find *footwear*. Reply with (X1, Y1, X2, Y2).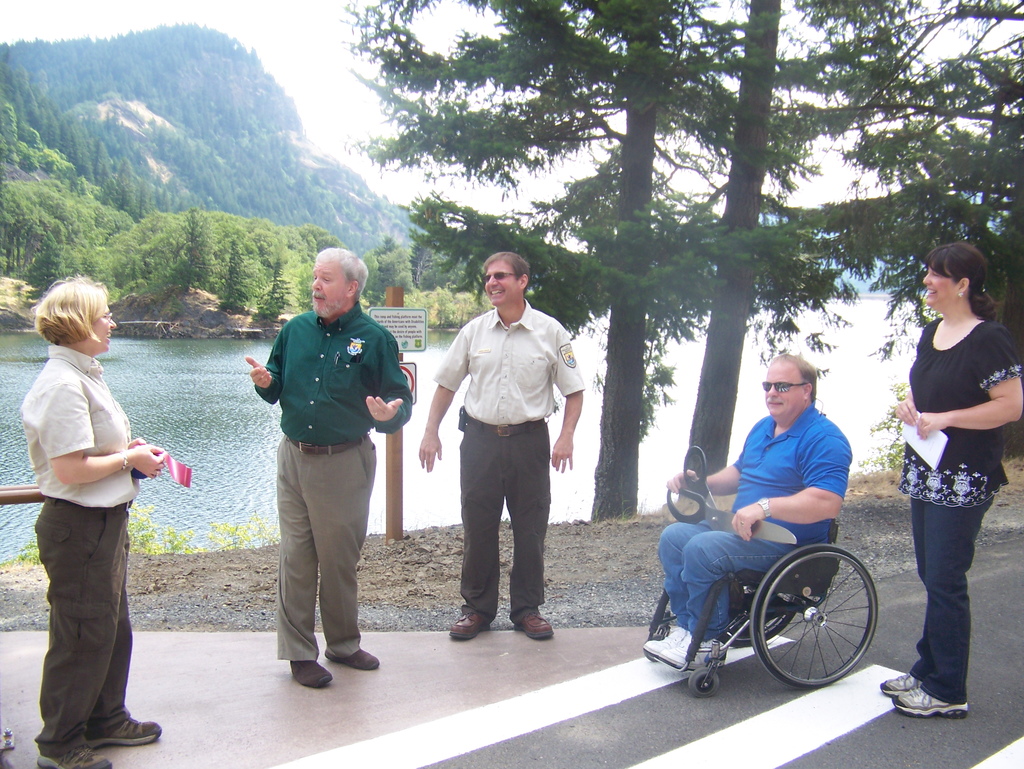
(451, 612, 490, 638).
